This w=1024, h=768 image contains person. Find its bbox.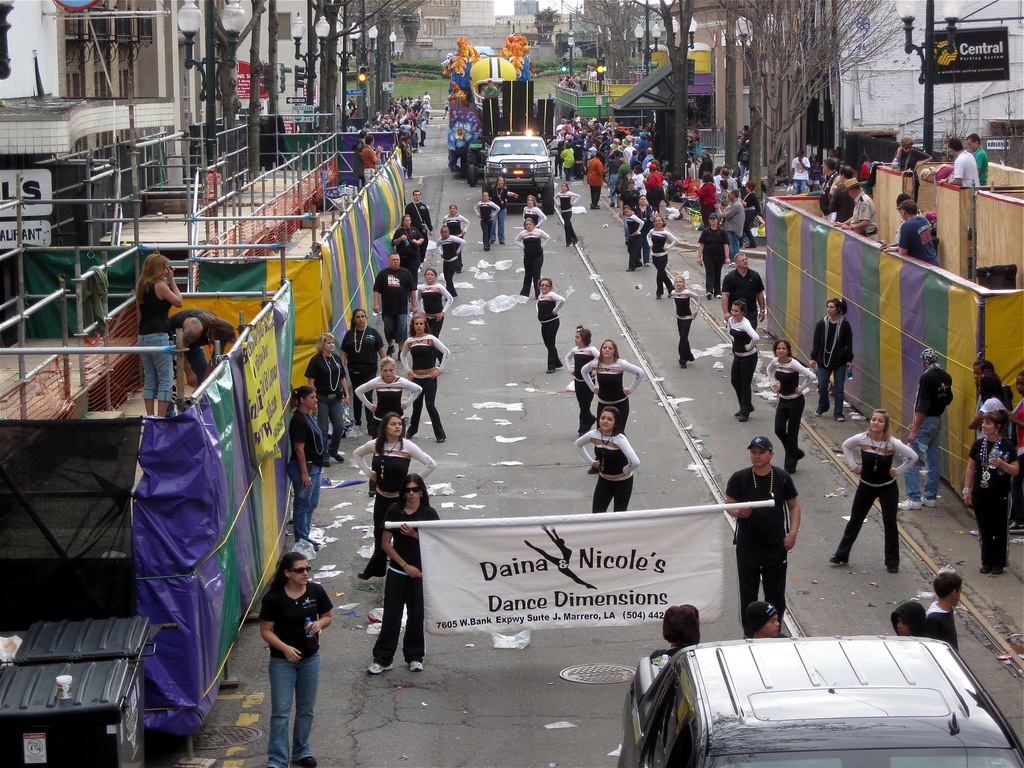
[left=634, top=193, right=652, bottom=243].
